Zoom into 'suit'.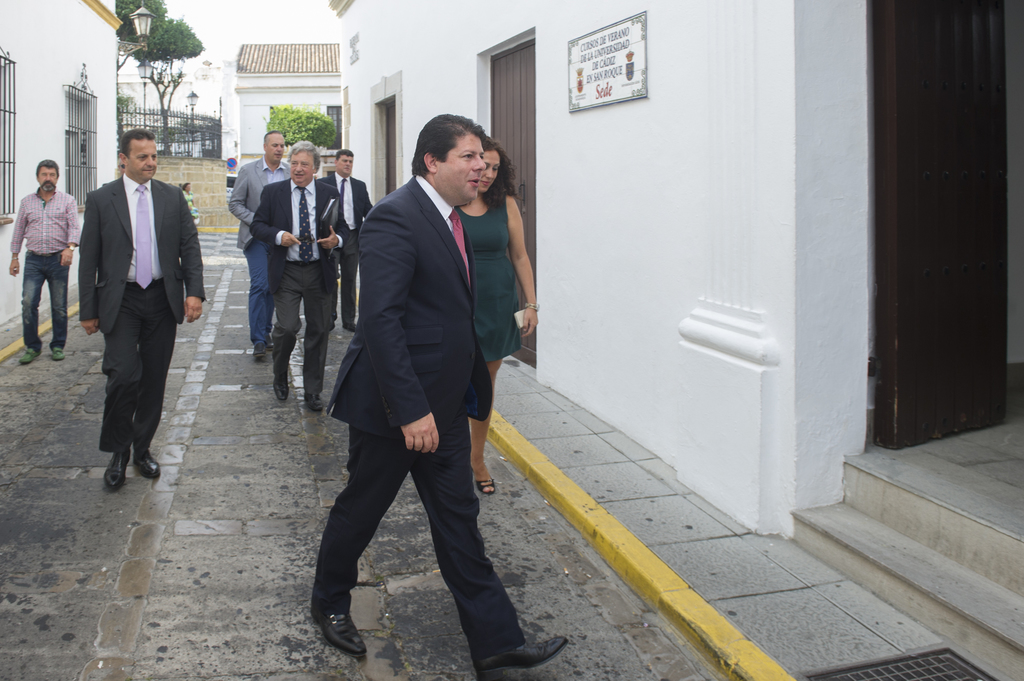
Zoom target: [319,176,374,325].
